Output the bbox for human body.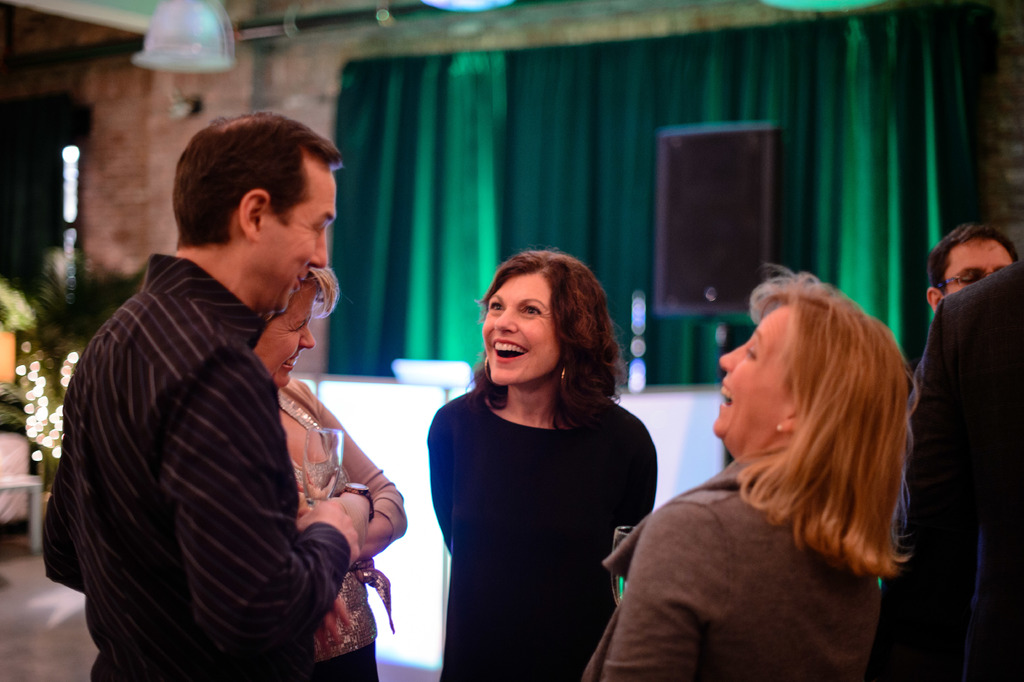
(890,257,1023,681).
